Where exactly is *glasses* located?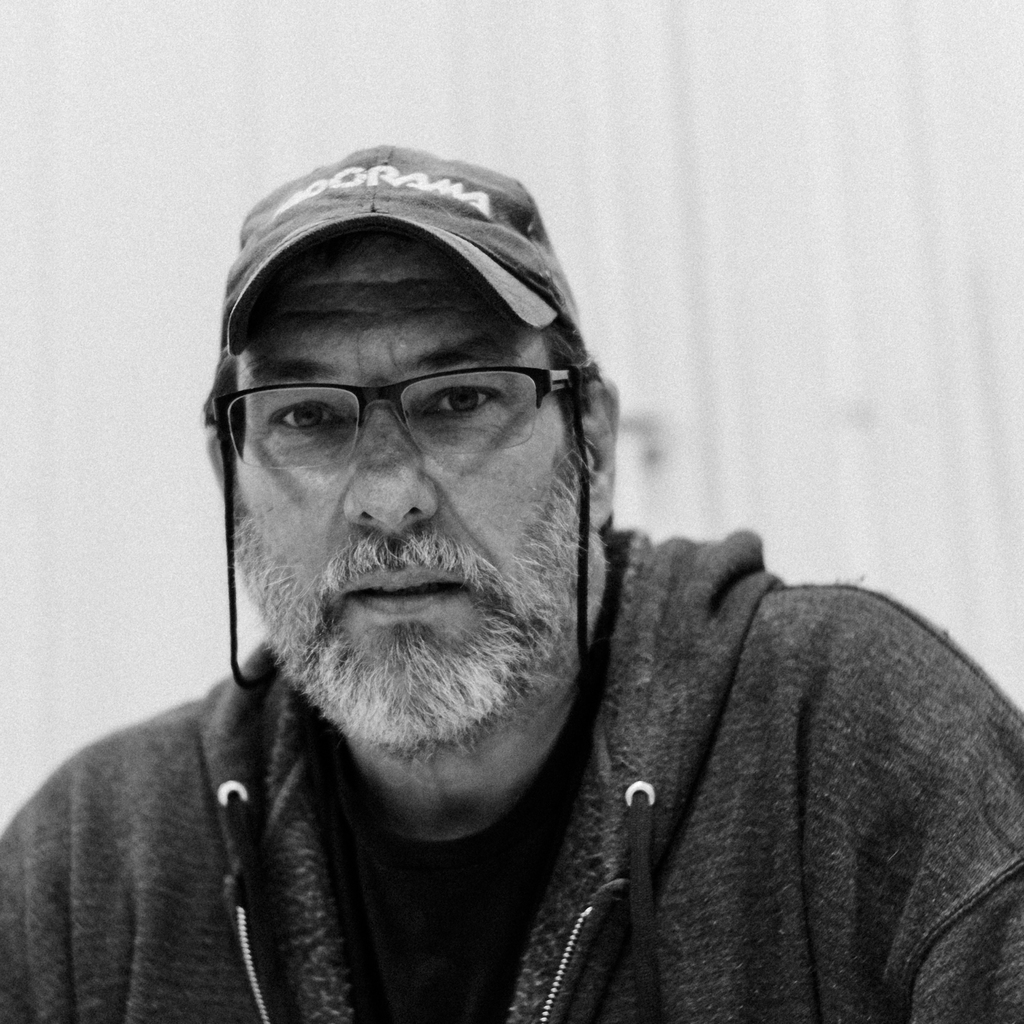
Its bounding box is x1=209, y1=356, x2=575, y2=476.
